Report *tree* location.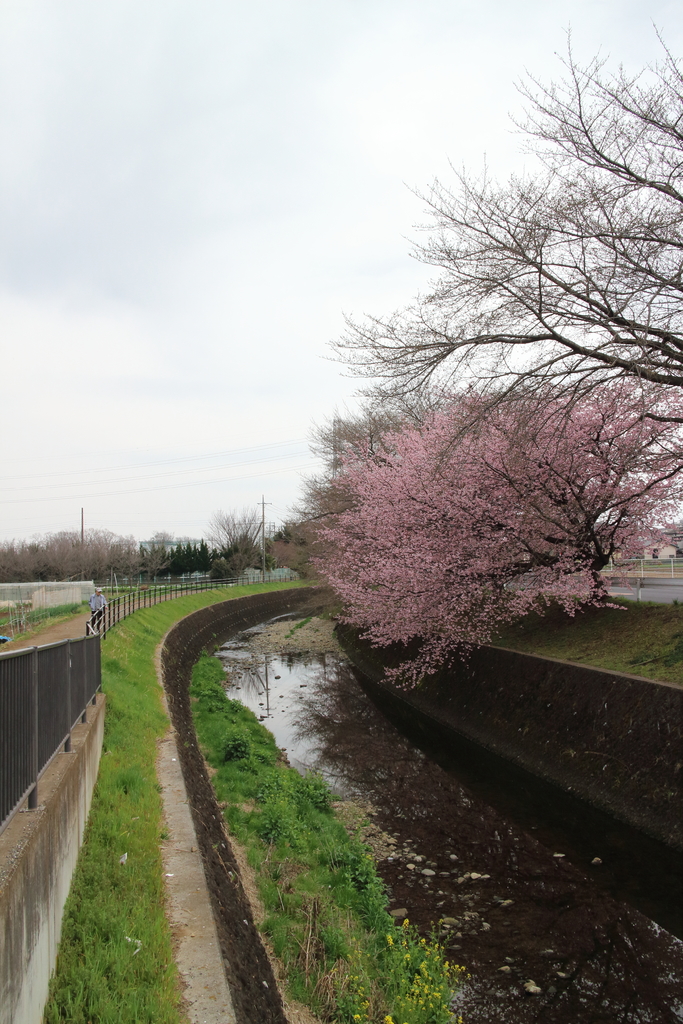
Report: 314 7 682 427.
